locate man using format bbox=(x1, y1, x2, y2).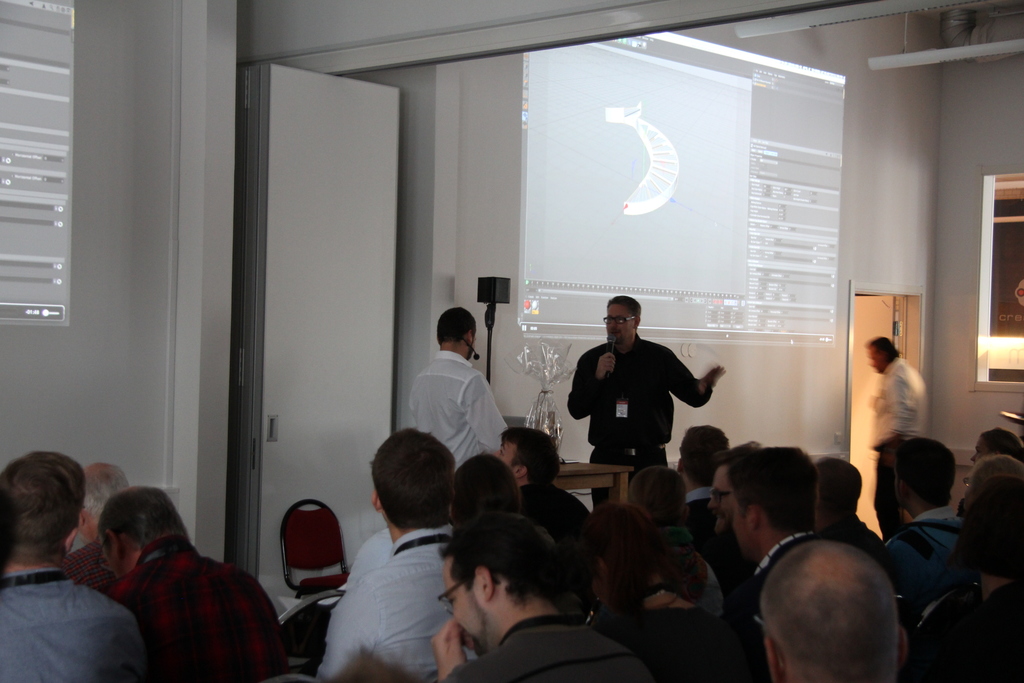
bbox=(762, 541, 906, 682).
